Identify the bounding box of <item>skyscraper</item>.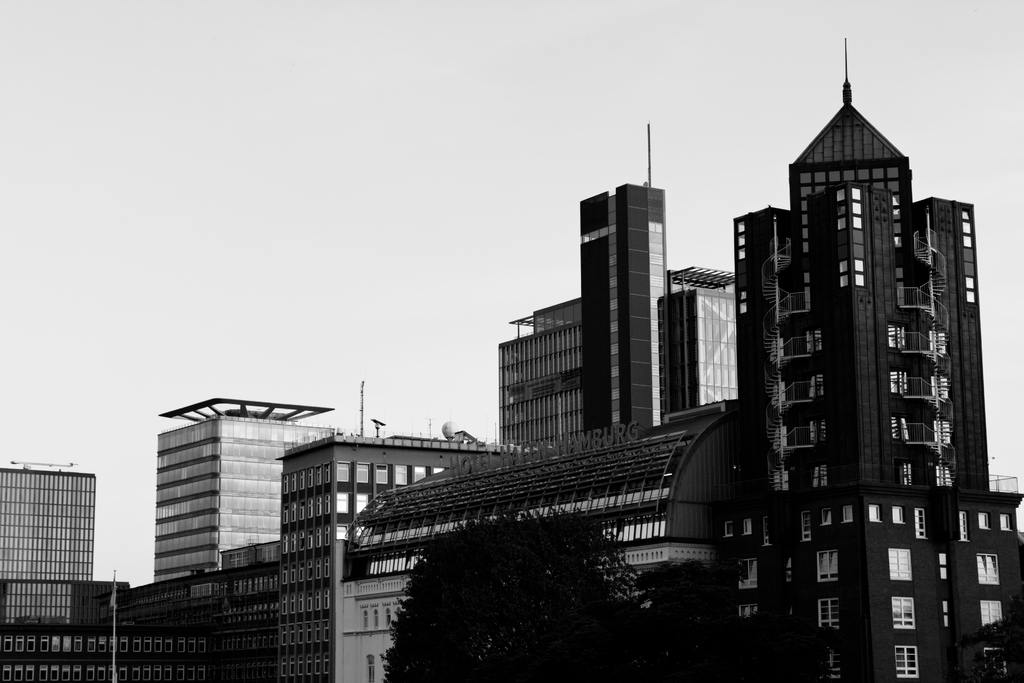
{"x1": 0, "y1": 459, "x2": 94, "y2": 625}.
